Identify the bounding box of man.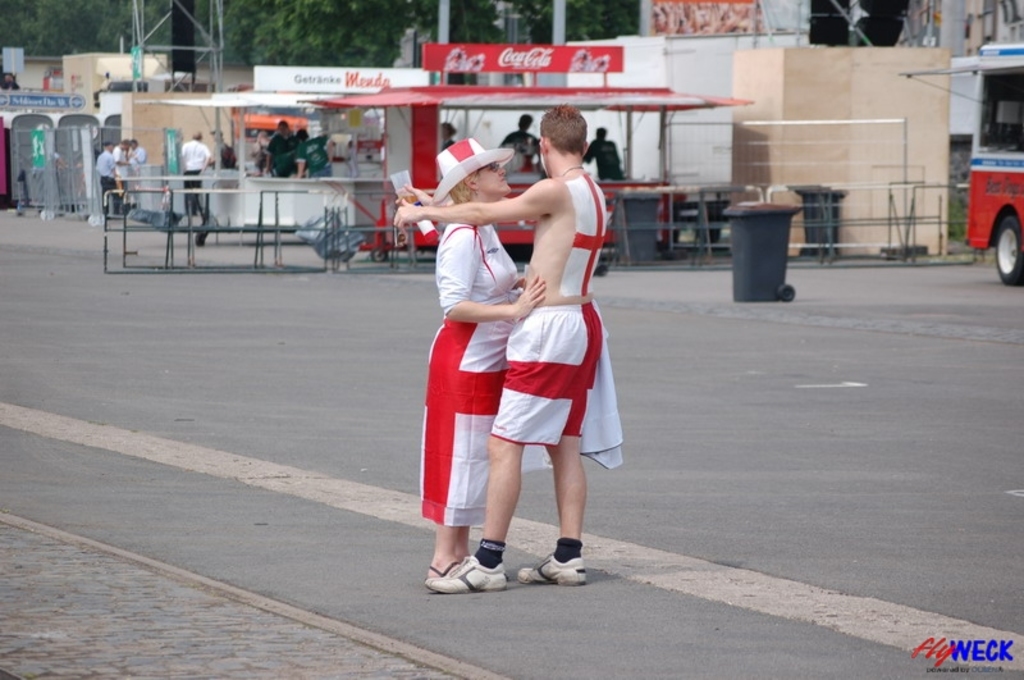
select_region(97, 141, 123, 215).
